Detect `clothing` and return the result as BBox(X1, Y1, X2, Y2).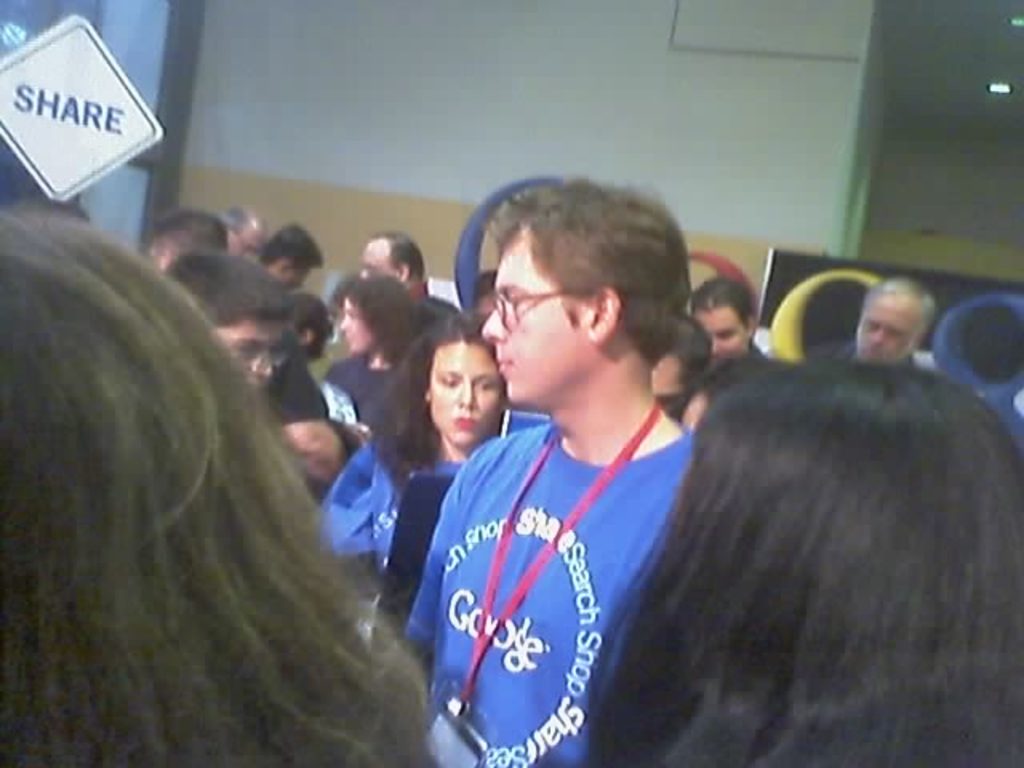
BBox(325, 438, 408, 563).
